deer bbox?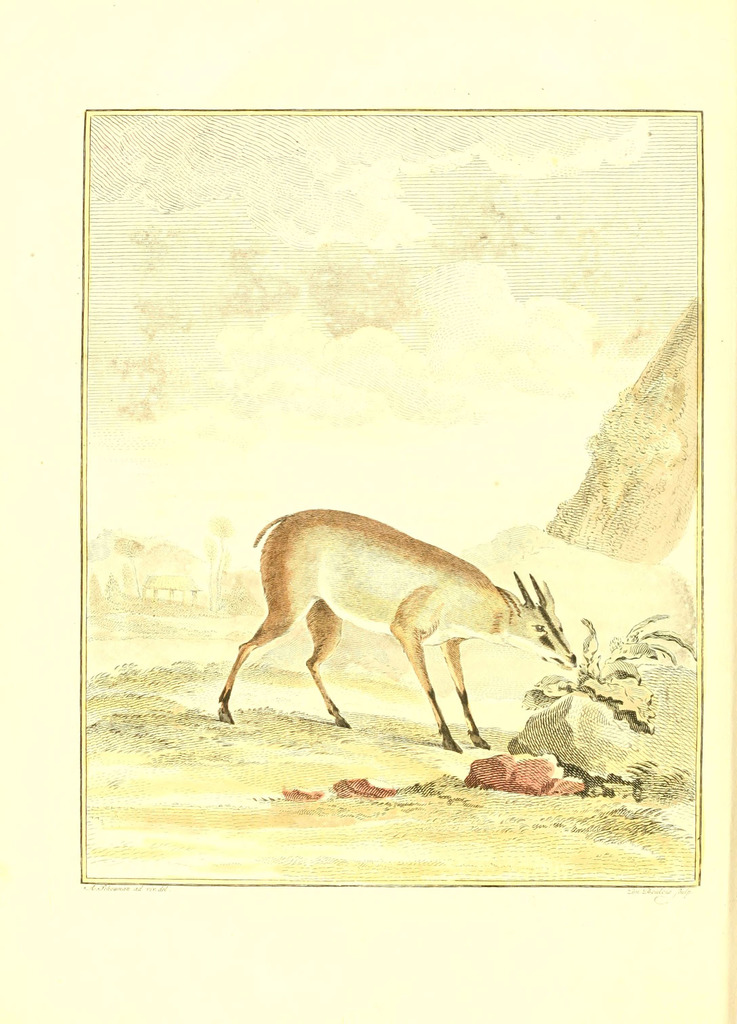
bbox=(216, 510, 581, 753)
